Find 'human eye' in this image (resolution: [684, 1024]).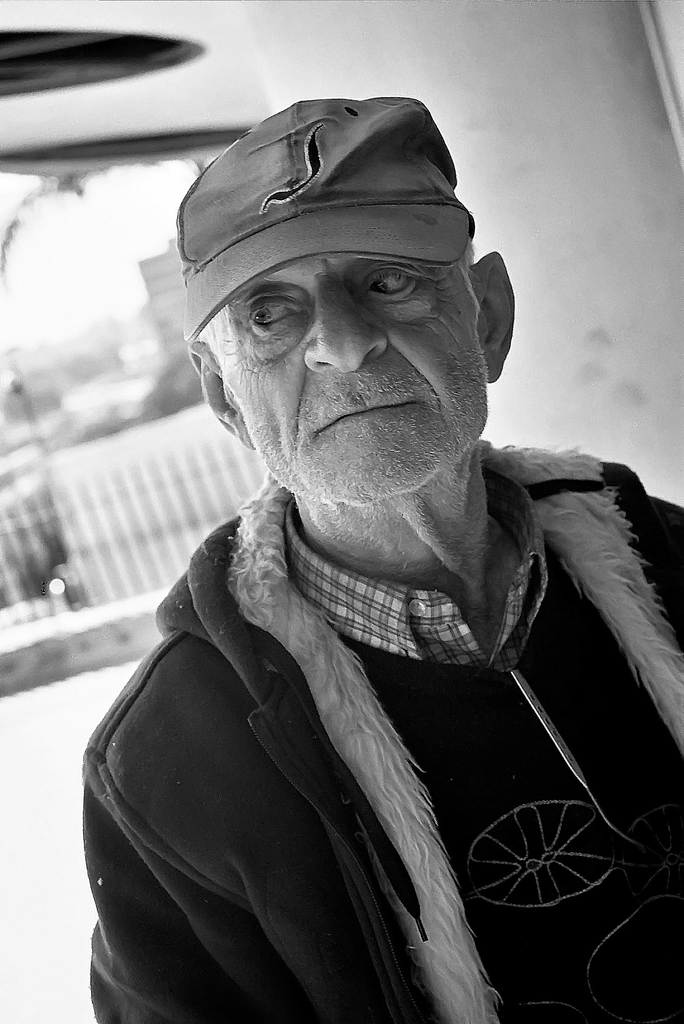
(x1=353, y1=248, x2=443, y2=313).
